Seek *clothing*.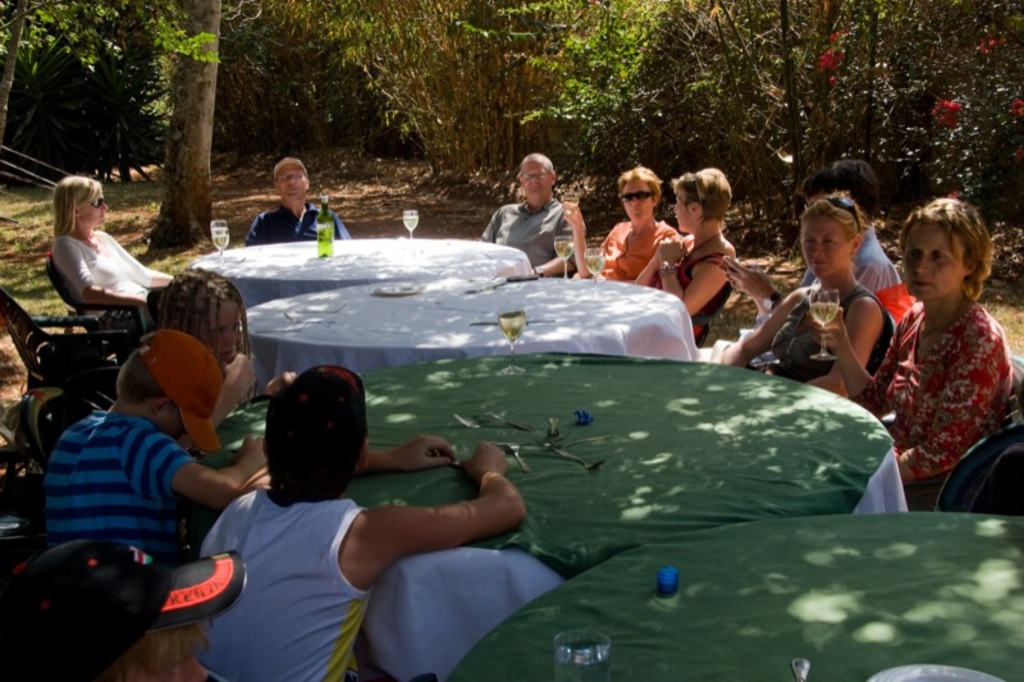
detection(49, 224, 161, 328).
